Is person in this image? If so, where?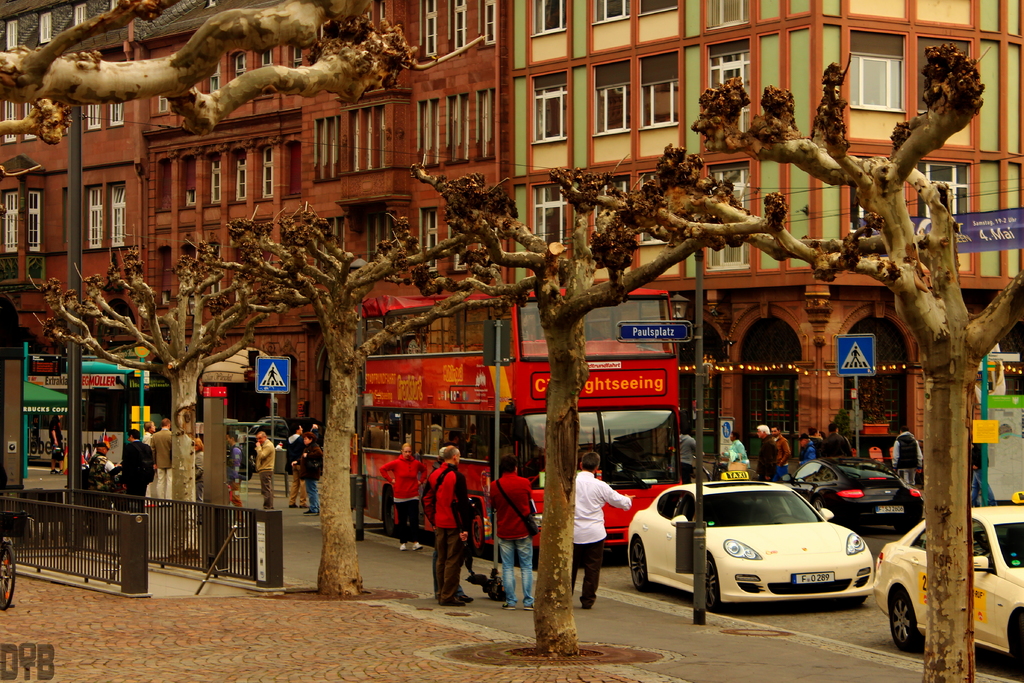
Yes, at select_region(120, 431, 152, 513).
